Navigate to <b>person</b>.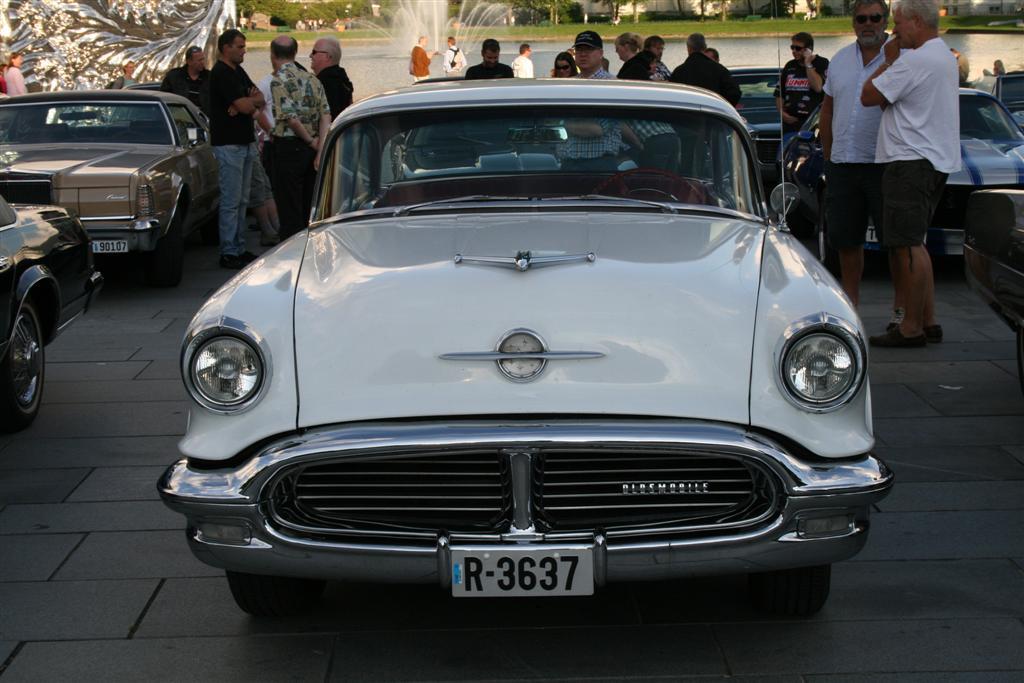
Navigation target: 206,28,268,270.
